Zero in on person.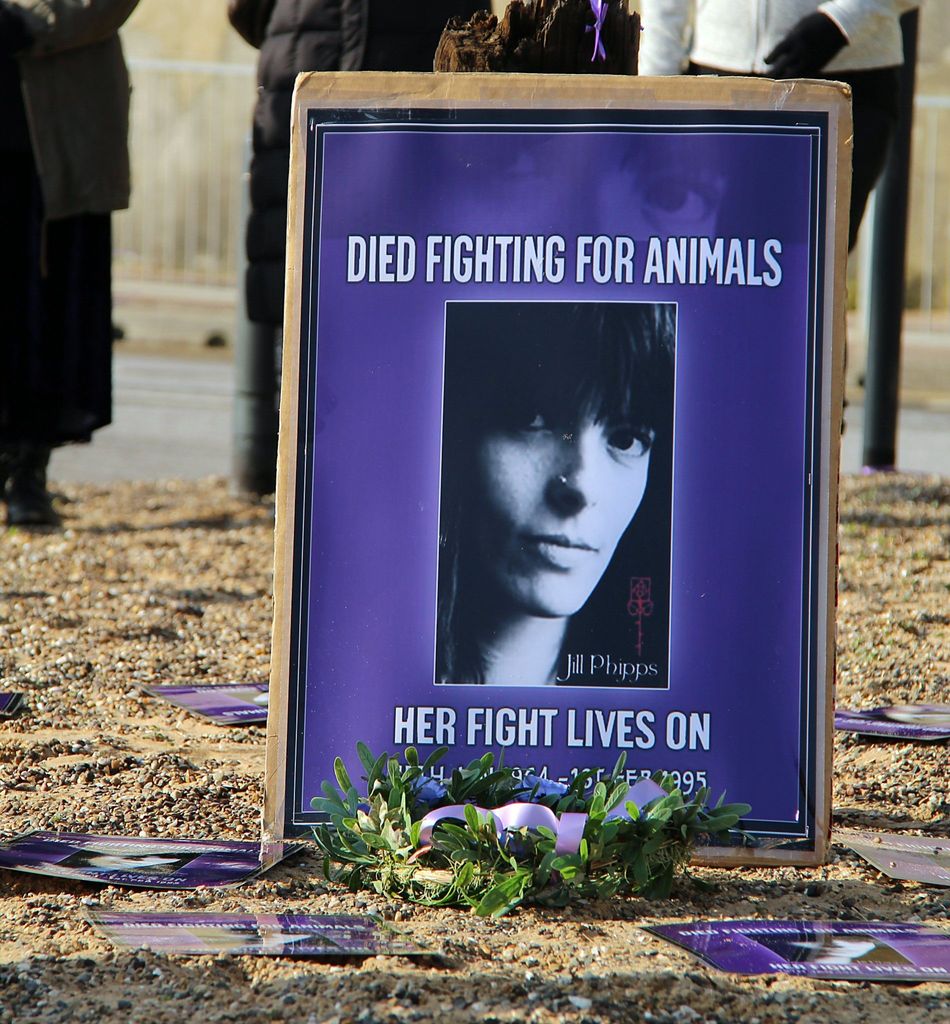
Zeroed in: 0, 0, 142, 532.
